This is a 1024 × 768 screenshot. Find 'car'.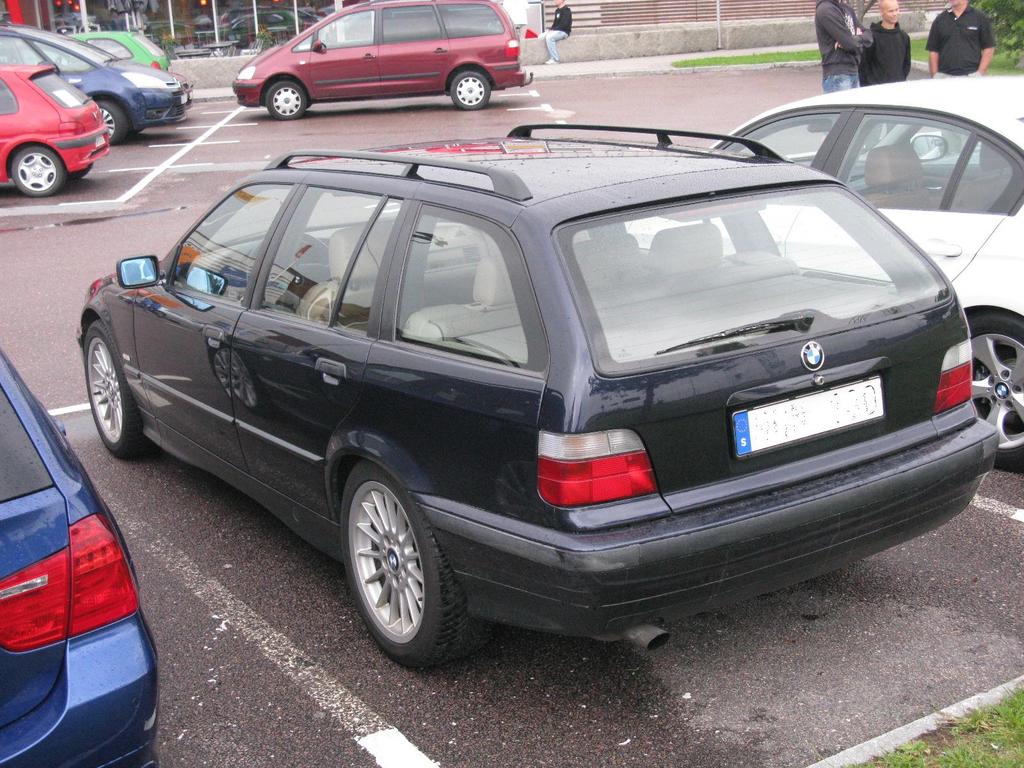
Bounding box: 67:29:167:64.
